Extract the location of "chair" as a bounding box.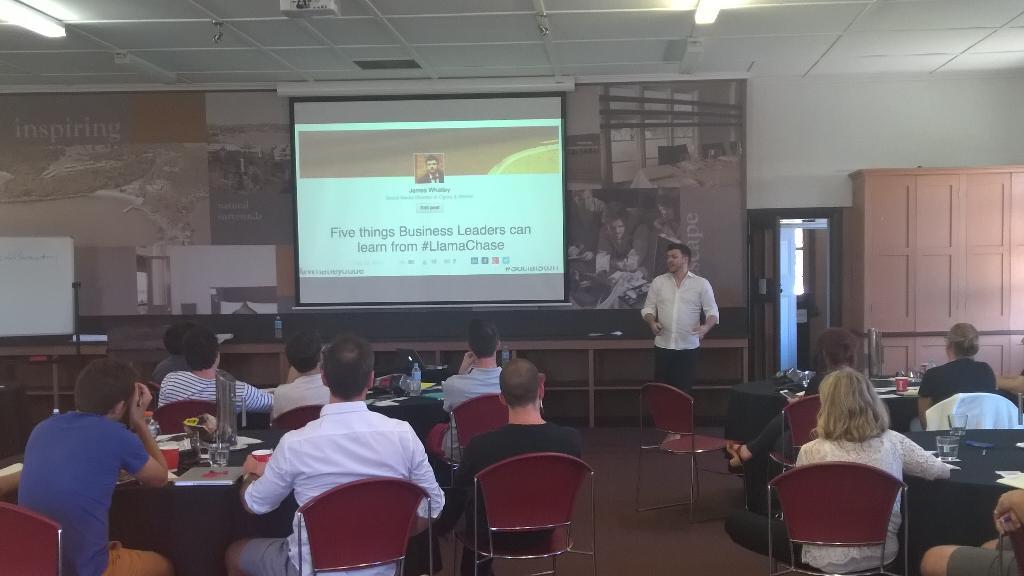
<box>780,392,822,461</box>.
